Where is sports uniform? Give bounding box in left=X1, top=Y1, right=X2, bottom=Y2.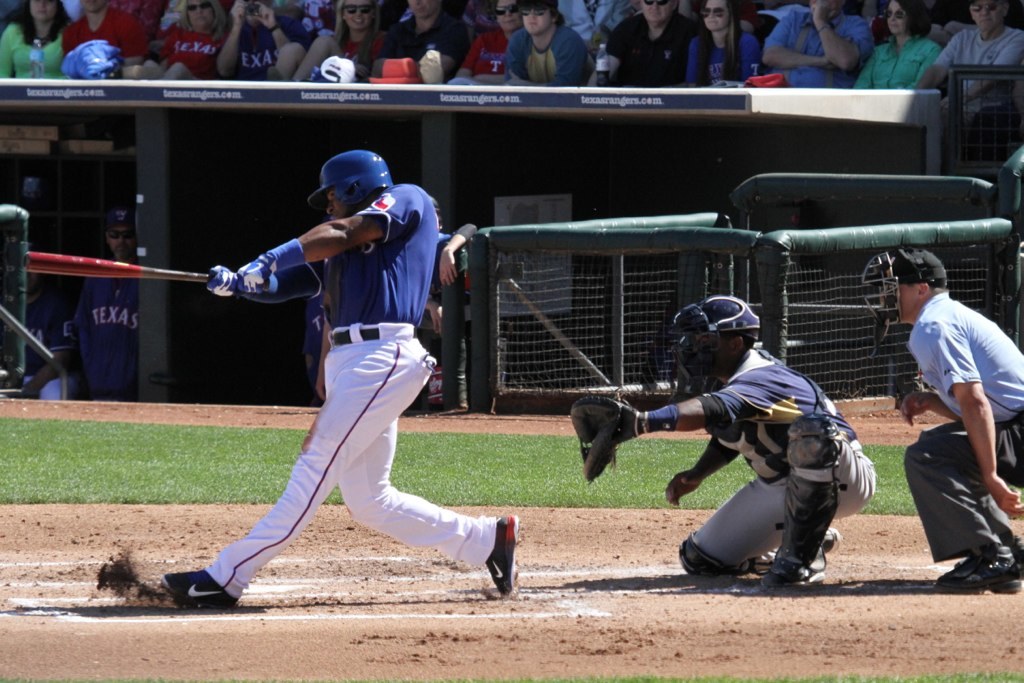
left=899, top=280, right=1023, bottom=577.
